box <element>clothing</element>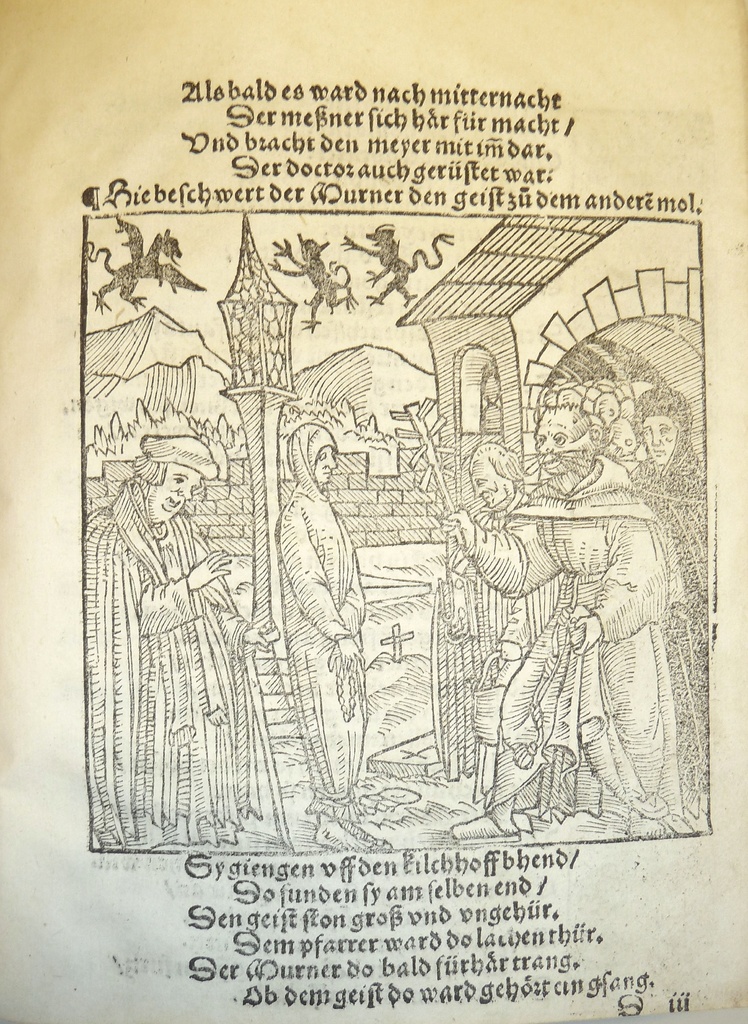
466, 451, 700, 826
